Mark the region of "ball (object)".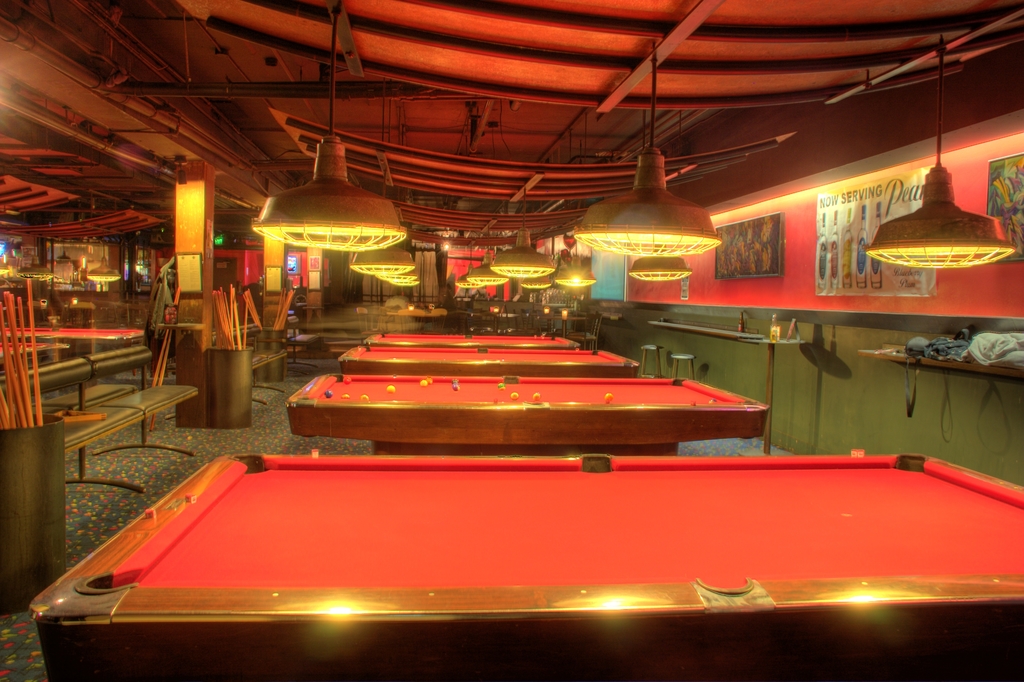
Region: x1=510, y1=392, x2=519, y2=398.
